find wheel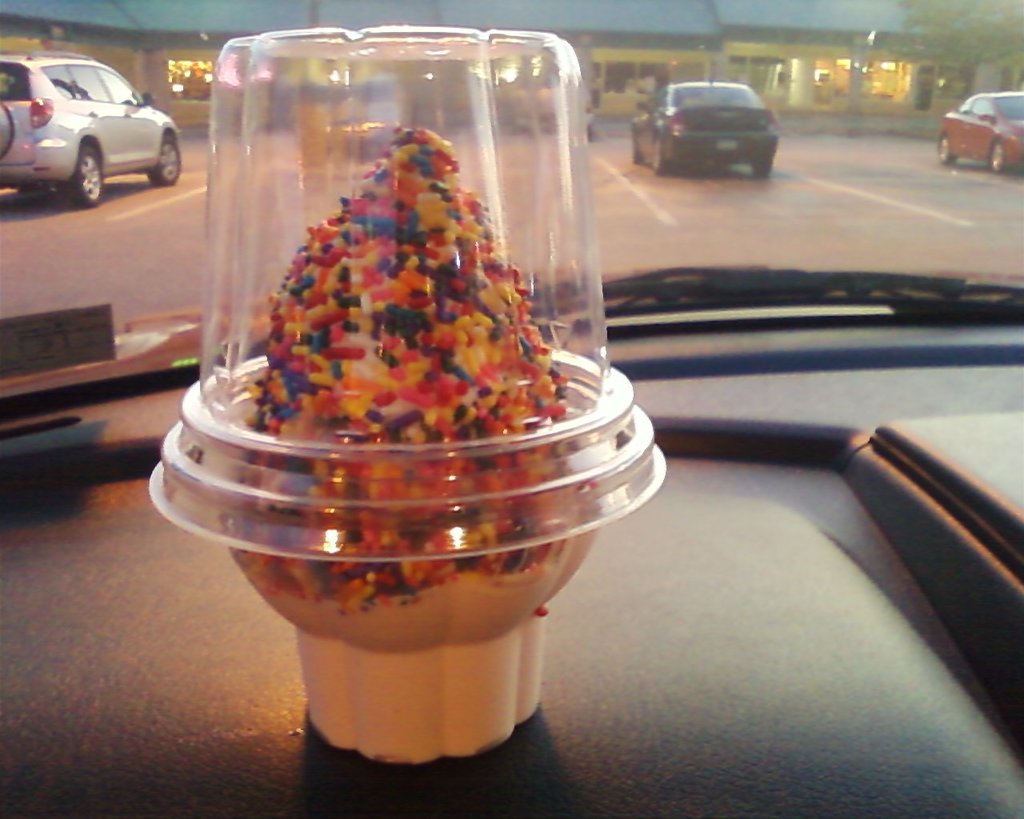
bbox(646, 139, 670, 178)
